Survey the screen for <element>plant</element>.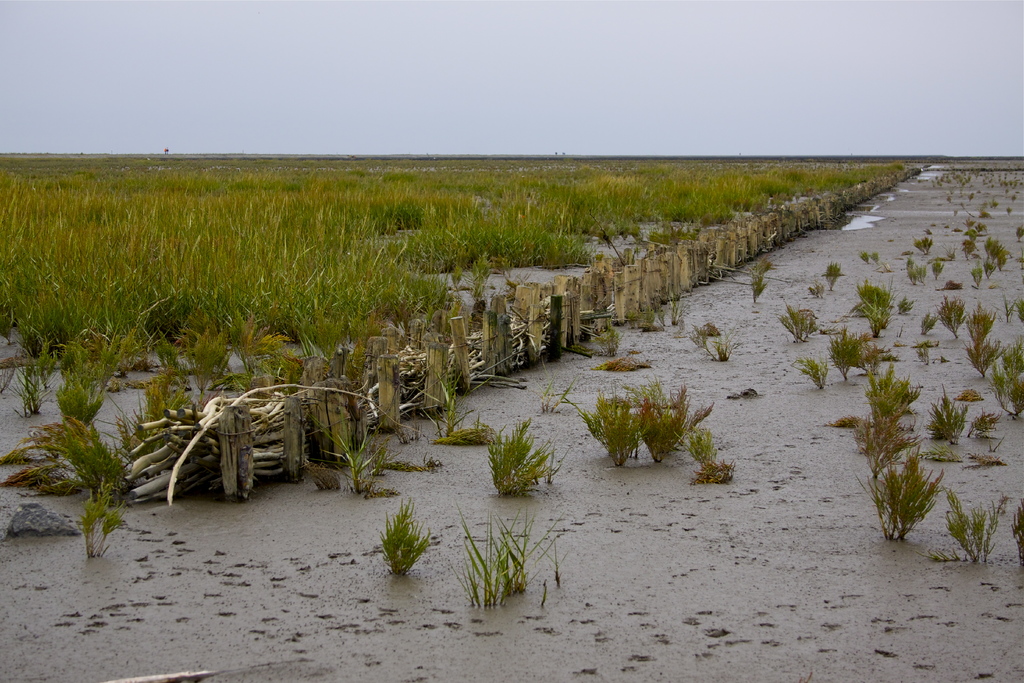
Survey found: region(982, 255, 996, 279).
